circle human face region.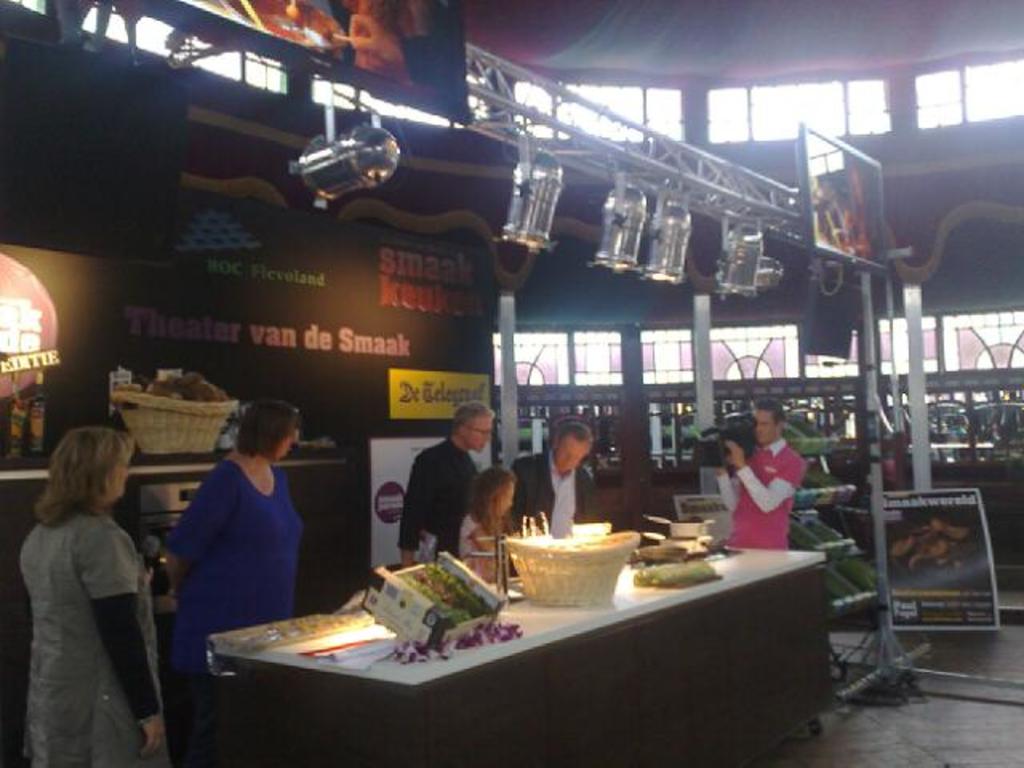
Region: [left=102, top=454, right=130, bottom=501].
